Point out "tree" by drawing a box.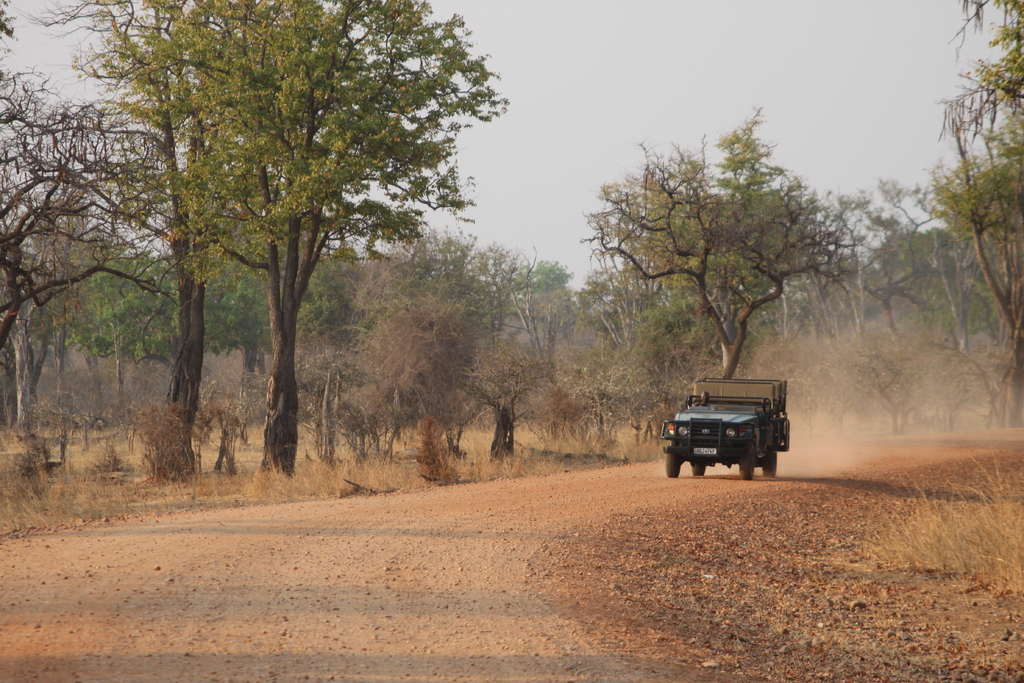
select_region(365, 297, 504, 452).
